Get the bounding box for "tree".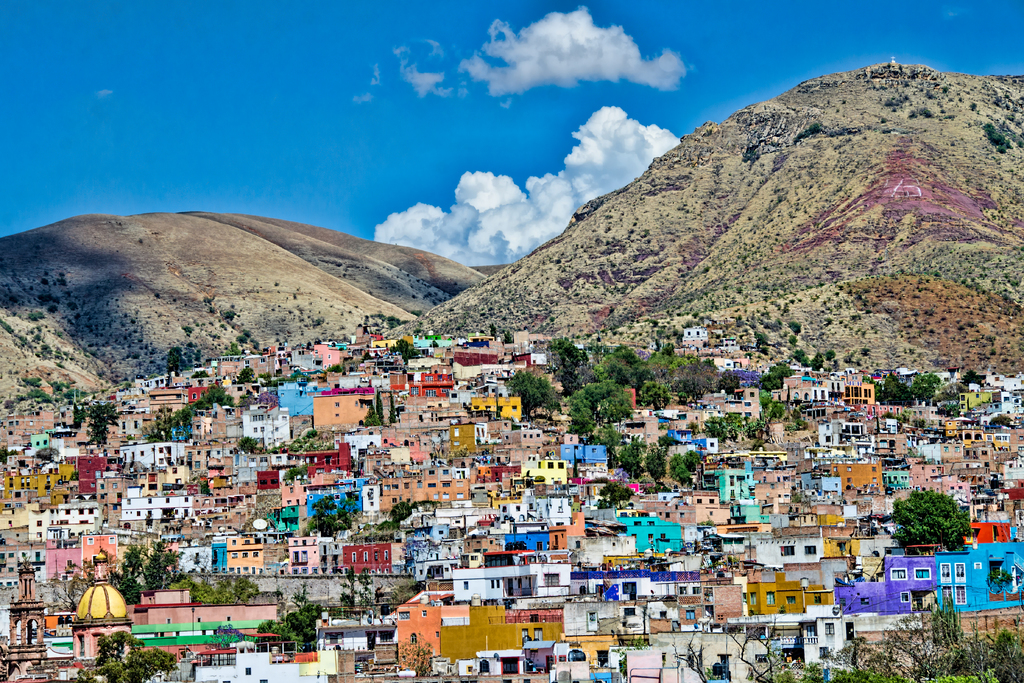
(235, 365, 257, 383).
